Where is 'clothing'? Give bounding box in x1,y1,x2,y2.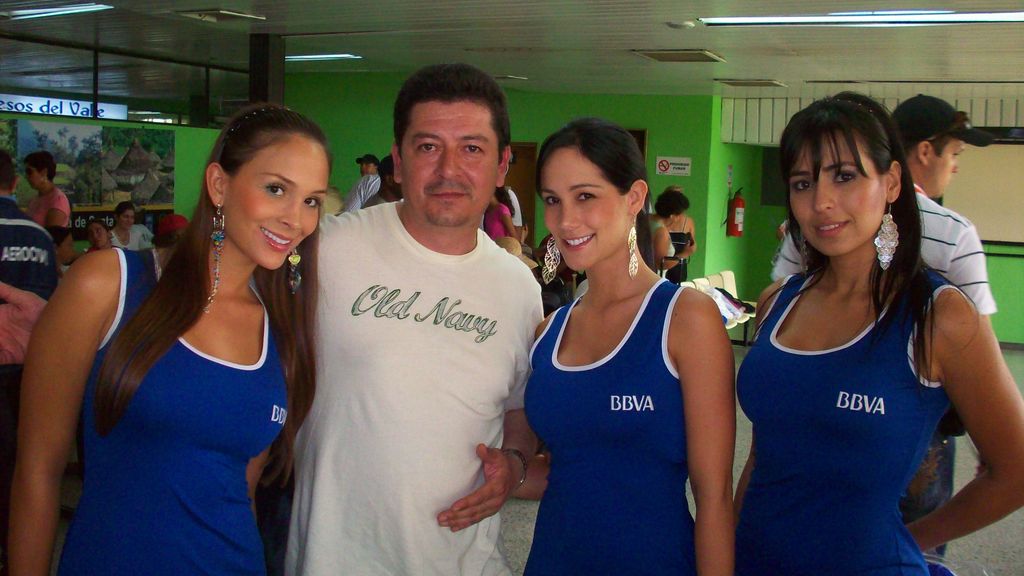
20,186,72,230.
